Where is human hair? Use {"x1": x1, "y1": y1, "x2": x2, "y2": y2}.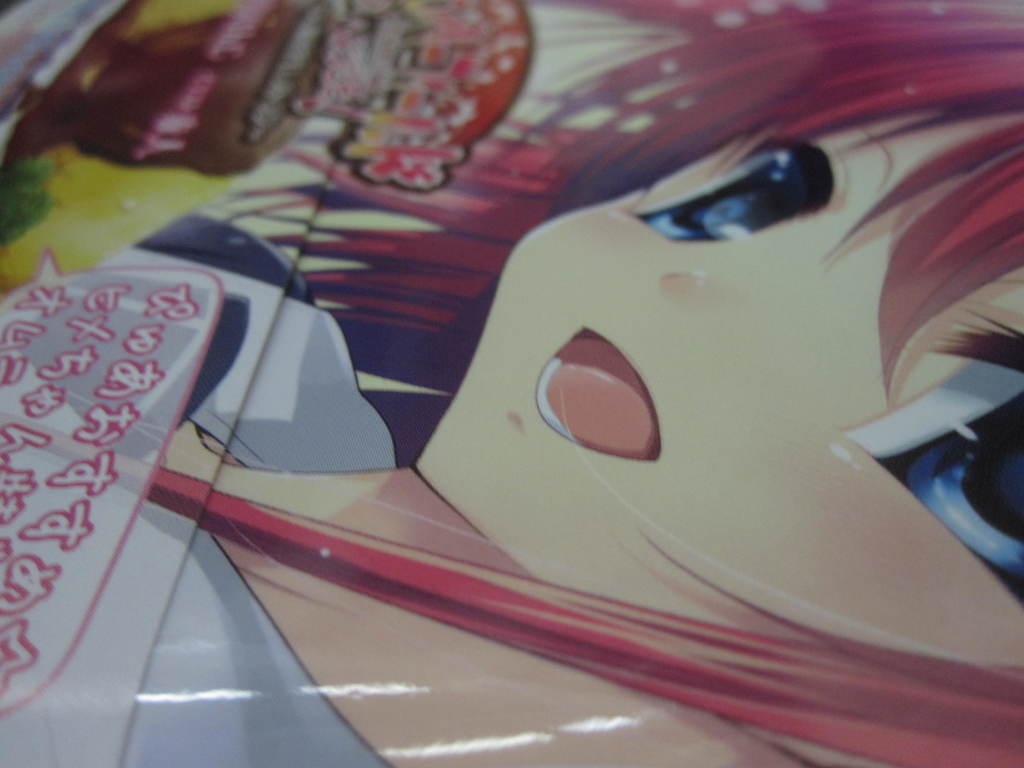
{"x1": 0, "y1": 0, "x2": 1023, "y2": 767}.
